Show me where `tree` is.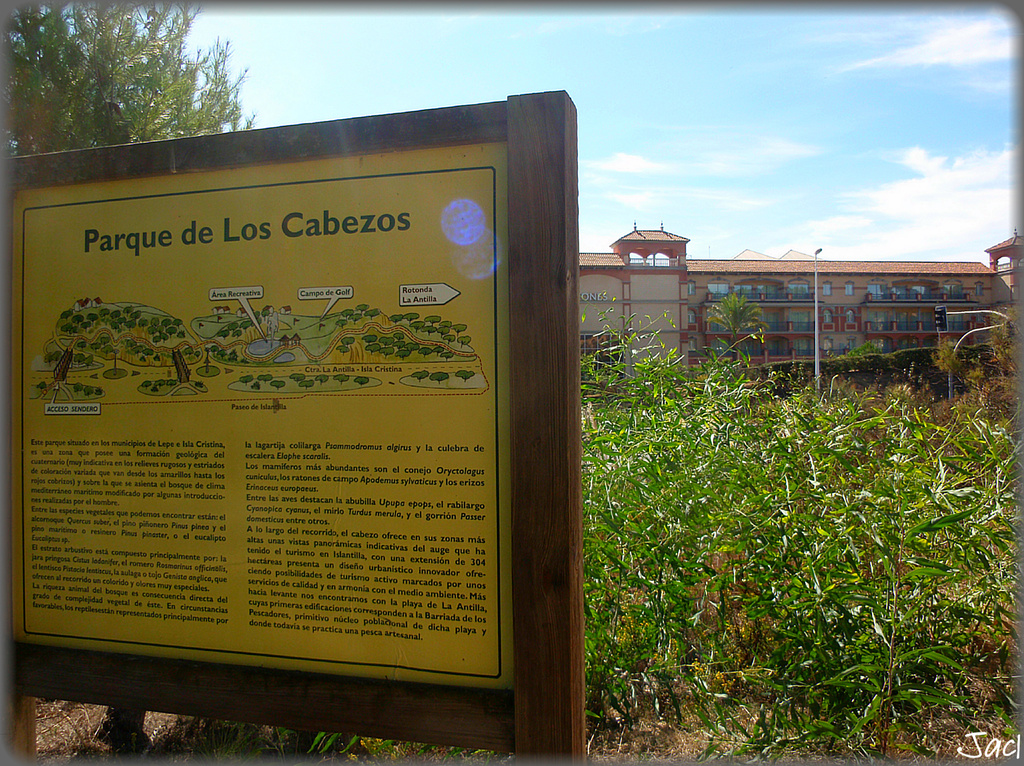
`tree` is at [224,353,225,356].
